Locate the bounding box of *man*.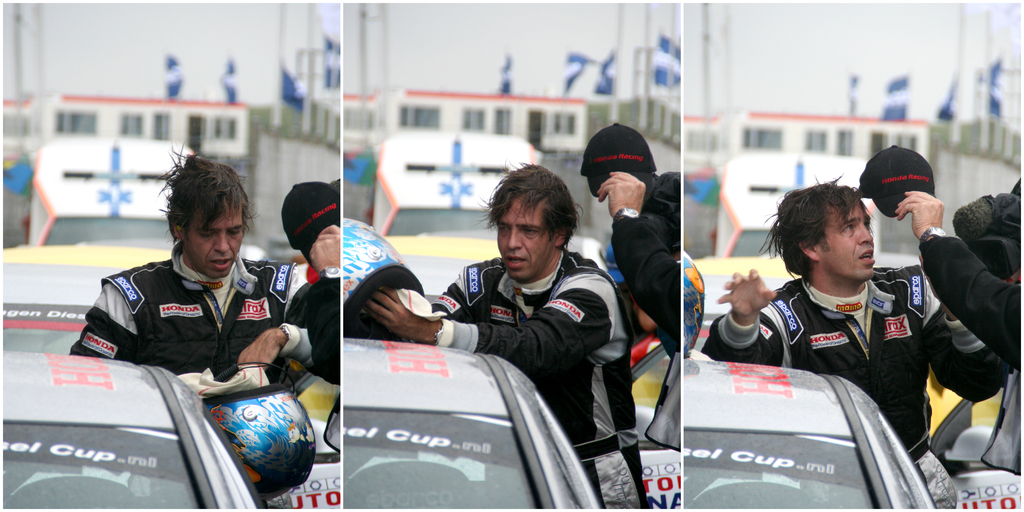
Bounding box: [598,167,683,342].
